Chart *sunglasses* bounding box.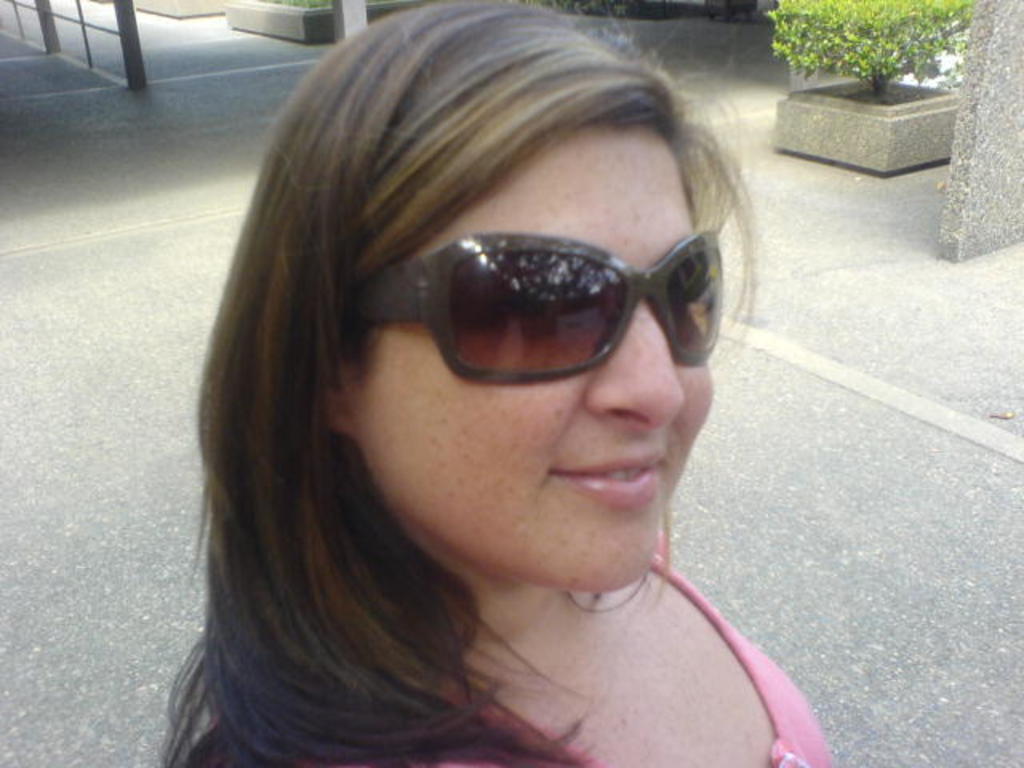
Charted: {"left": 344, "top": 230, "right": 726, "bottom": 384}.
